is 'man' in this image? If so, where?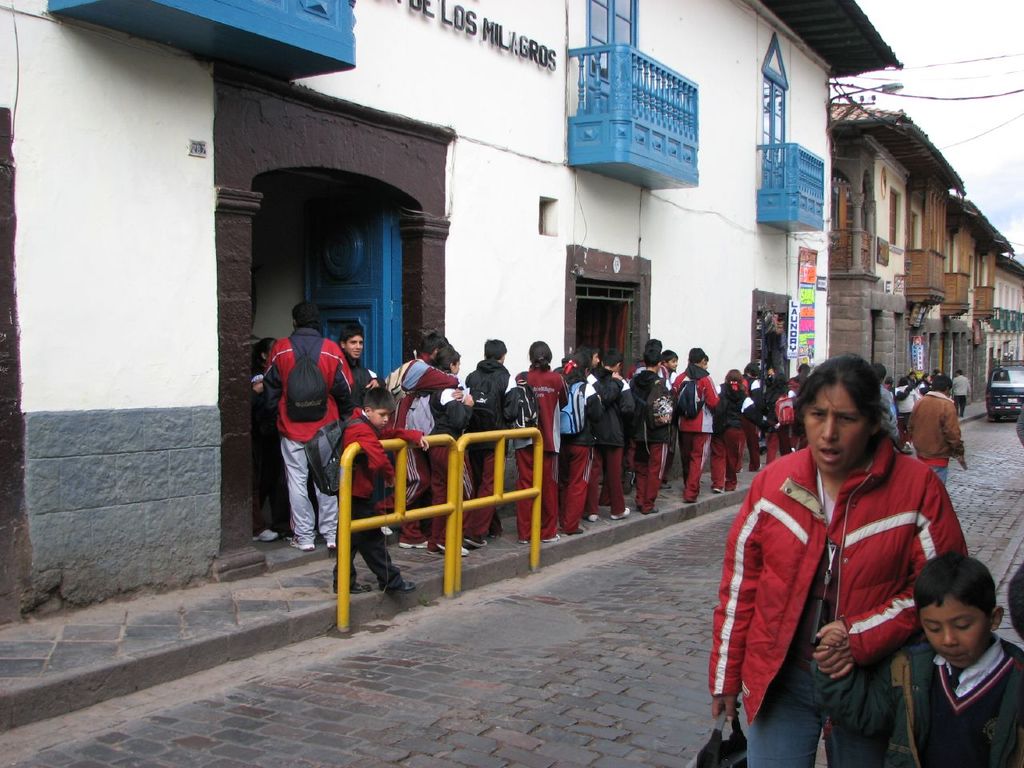
Yes, at bbox(470, 339, 526, 546).
